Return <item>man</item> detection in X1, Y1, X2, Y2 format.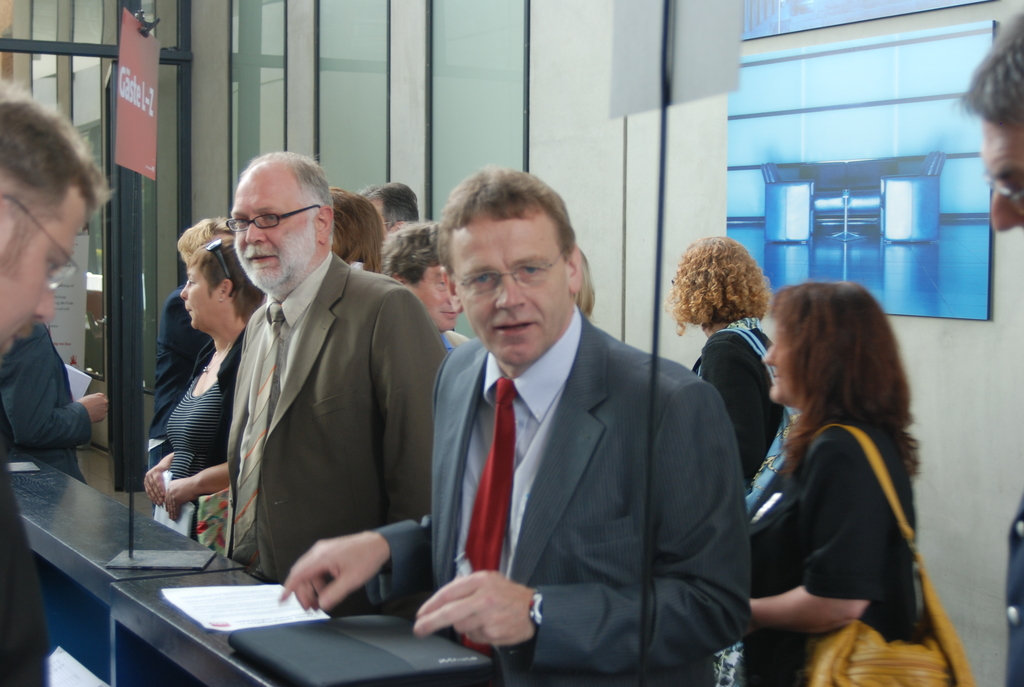
399, 162, 740, 674.
